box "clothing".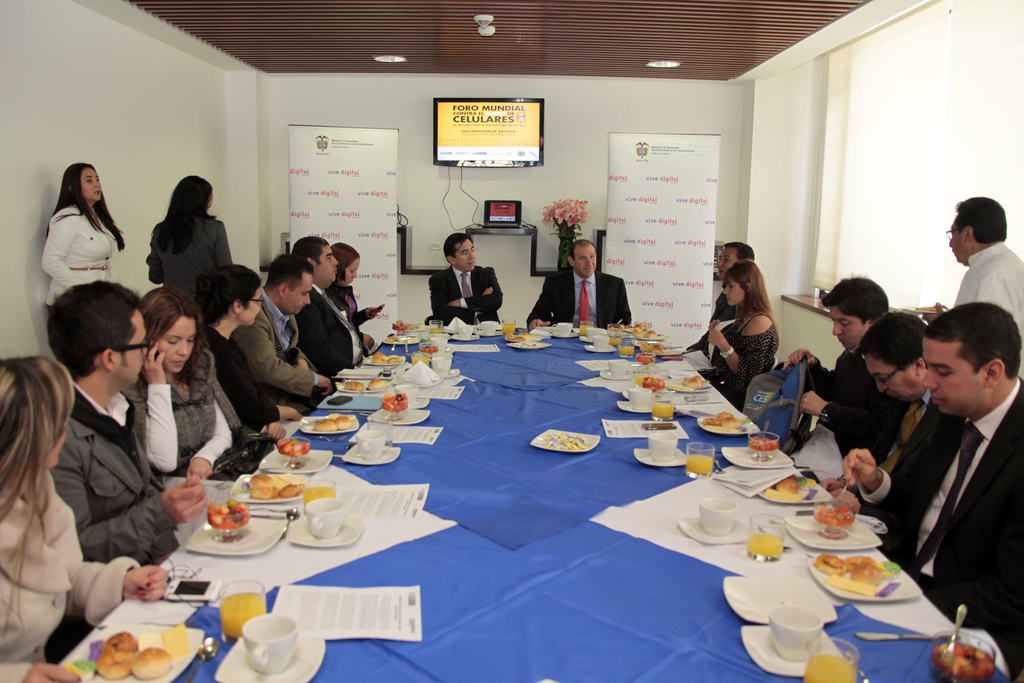
<region>690, 310, 779, 406</region>.
